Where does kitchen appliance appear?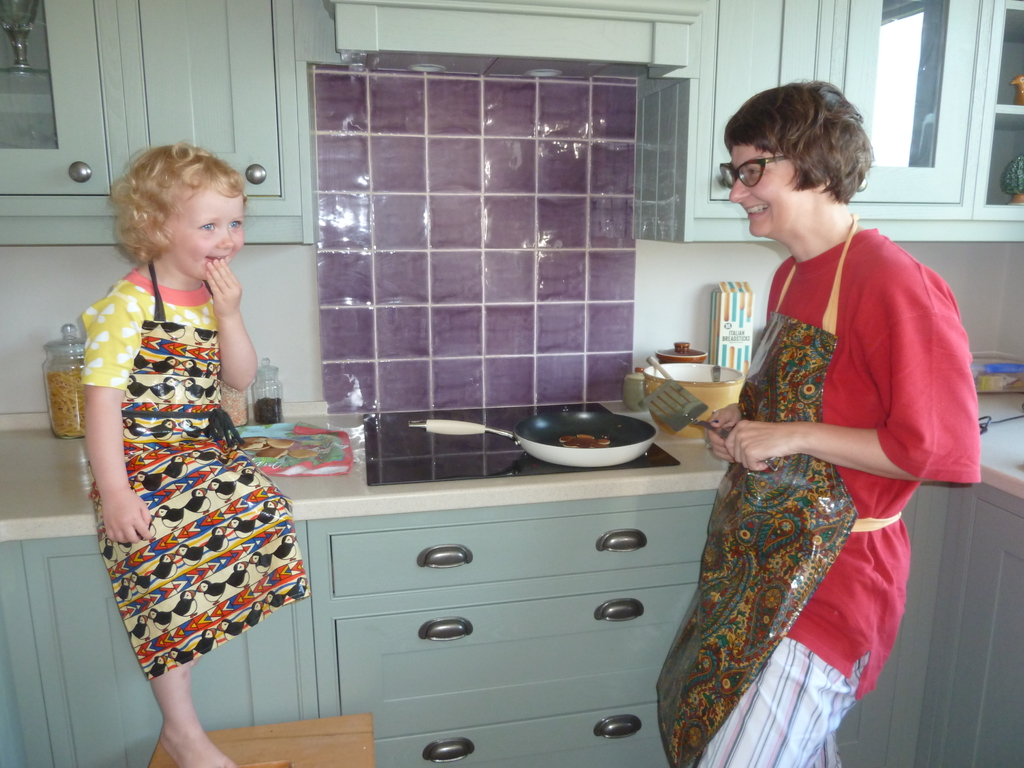
Appears at bbox=(40, 326, 86, 441).
